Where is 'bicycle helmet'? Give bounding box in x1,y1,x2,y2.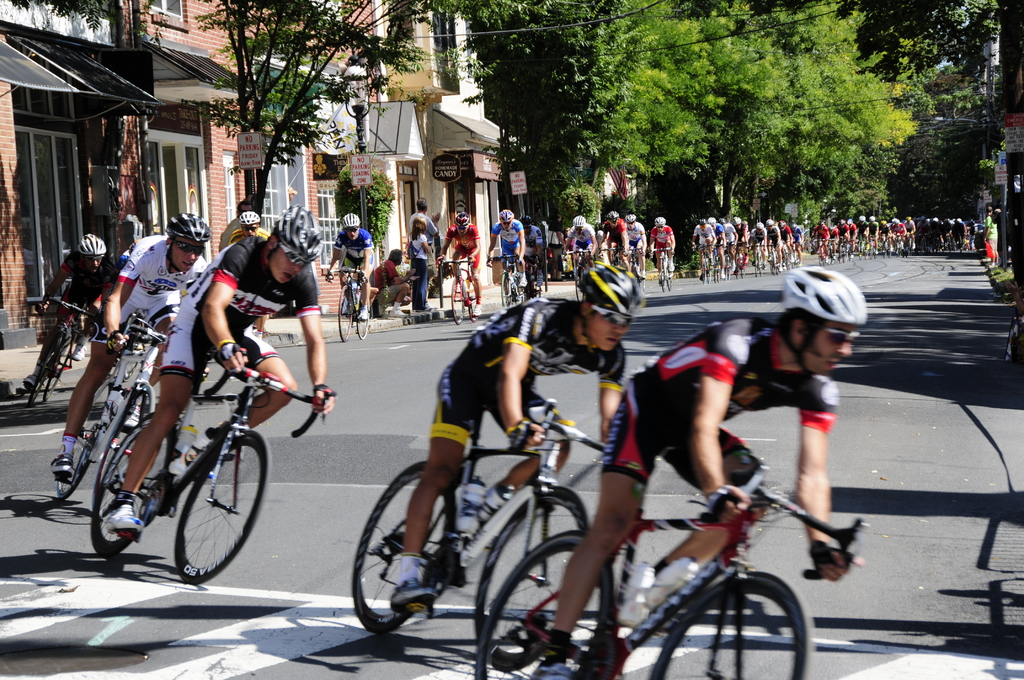
781,266,865,323.
